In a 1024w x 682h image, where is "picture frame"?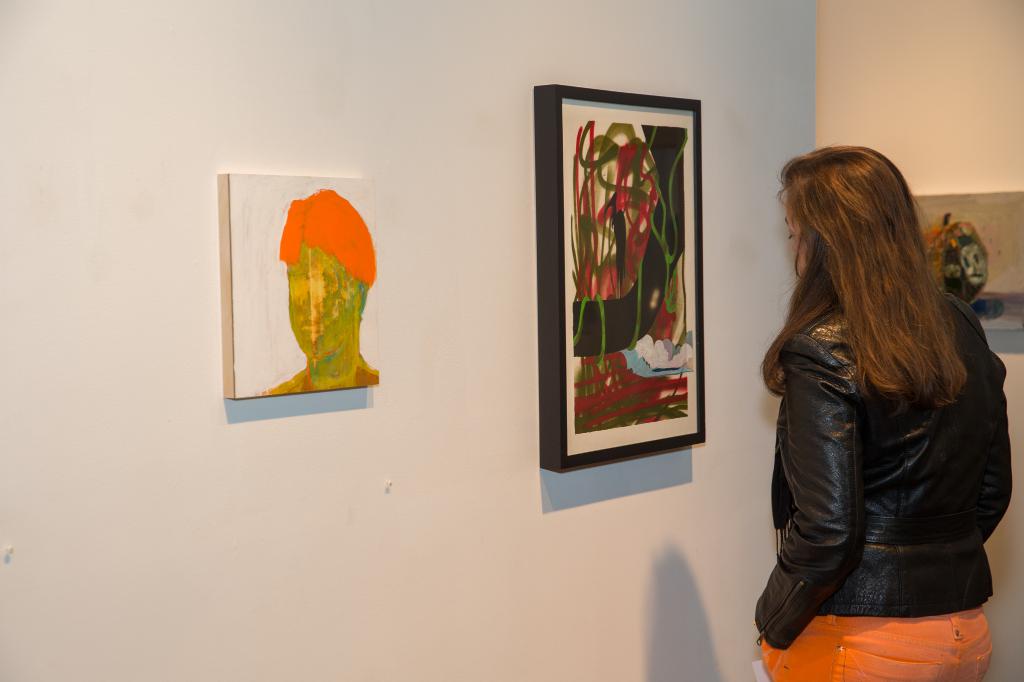
(x1=533, y1=84, x2=703, y2=471).
